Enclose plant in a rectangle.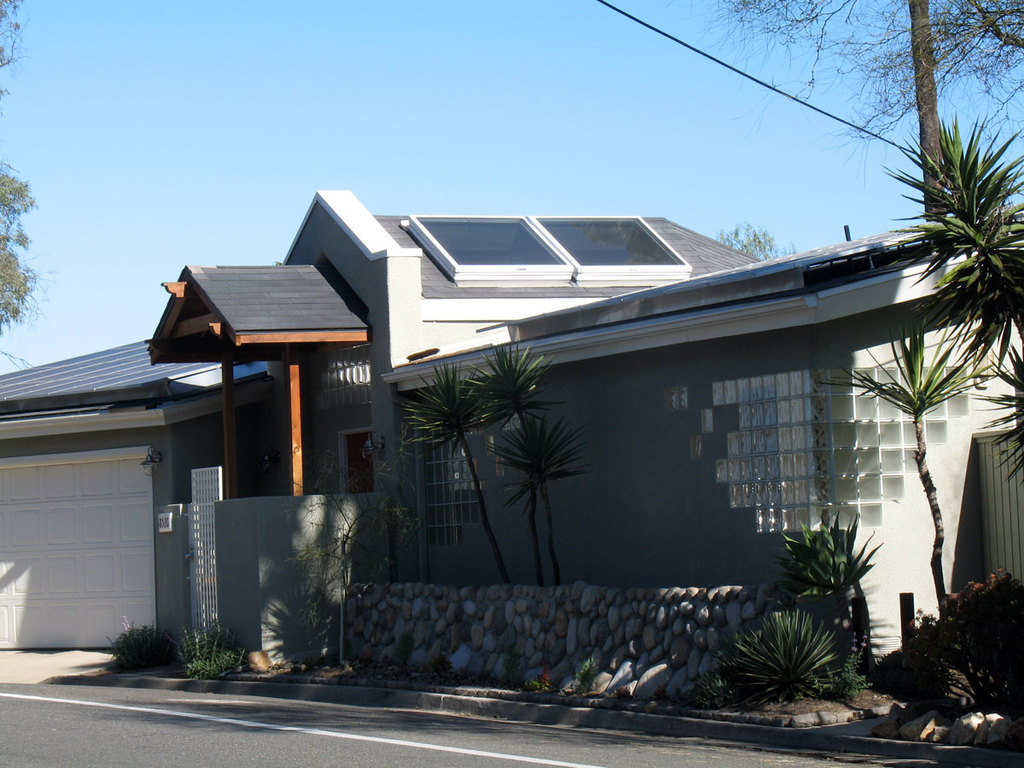
[left=733, top=609, right=846, bottom=705].
